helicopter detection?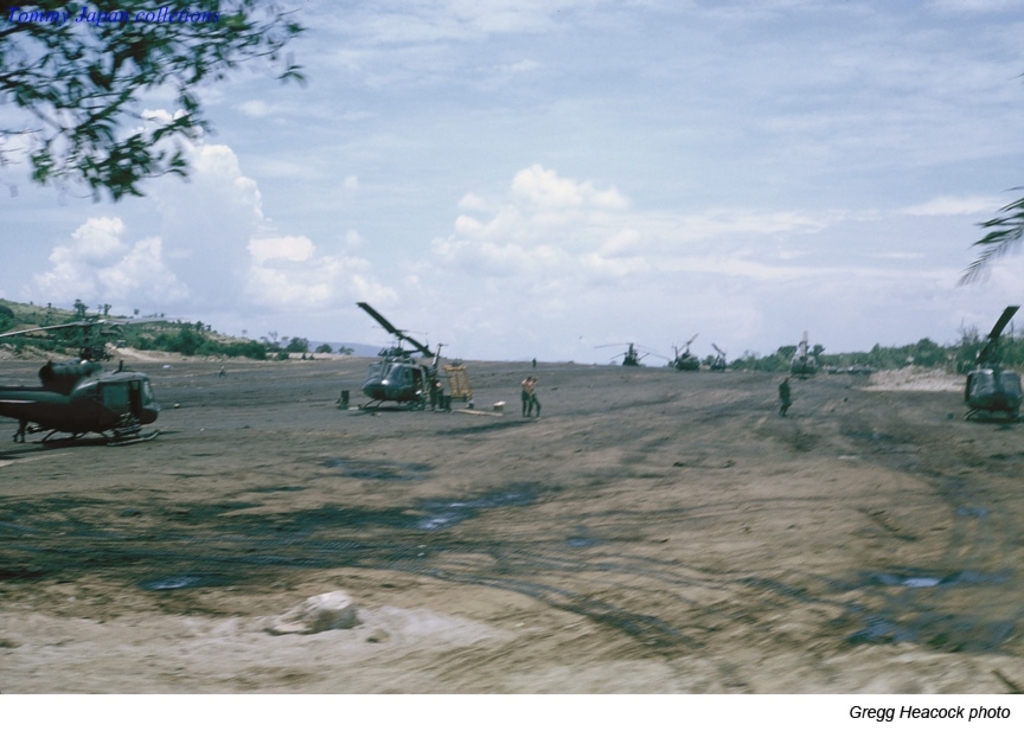
box=[708, 341, 728, 371]
